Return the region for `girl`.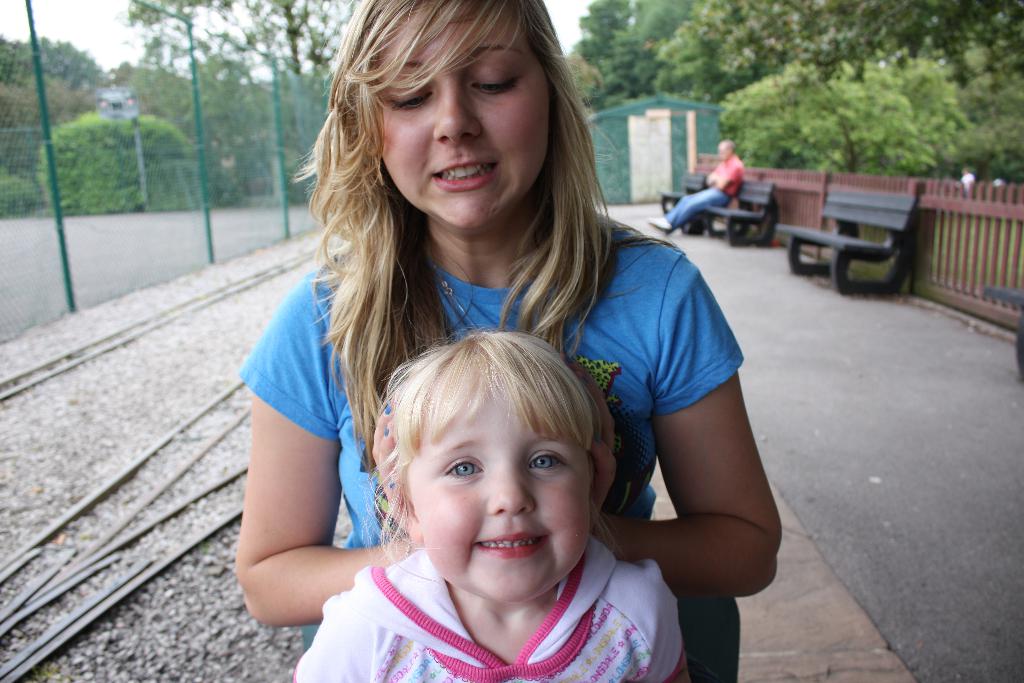
select_region(292, 325, 690, 682).
